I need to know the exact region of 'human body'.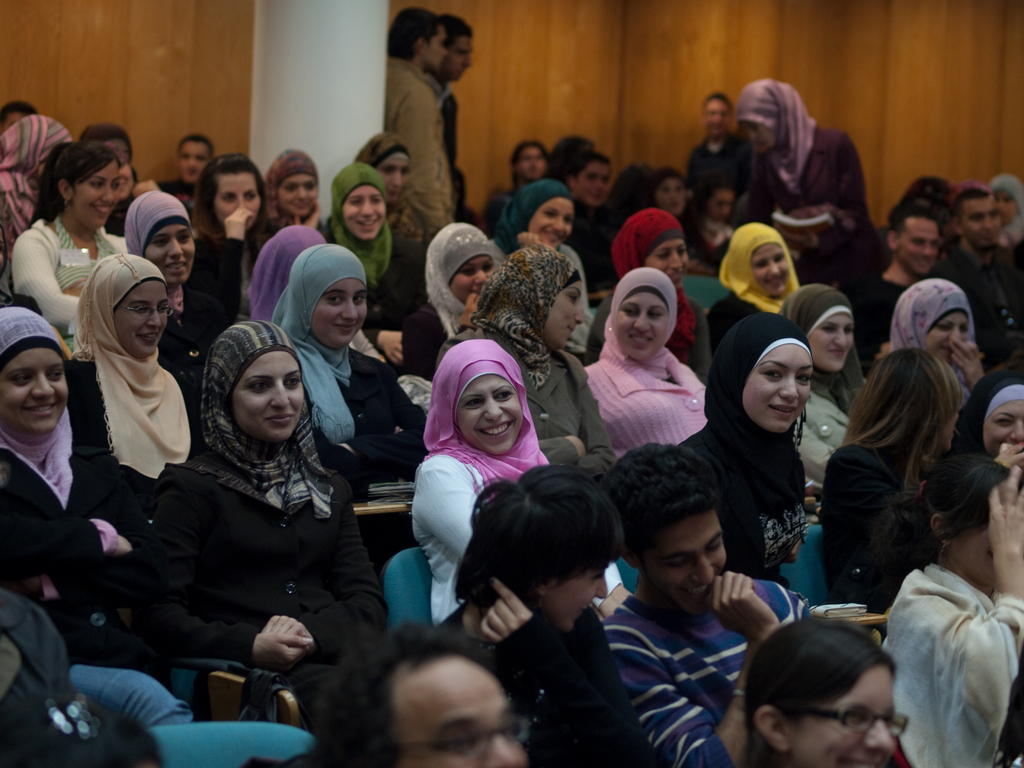
Region: bbox(842, 271, 929, 373).
